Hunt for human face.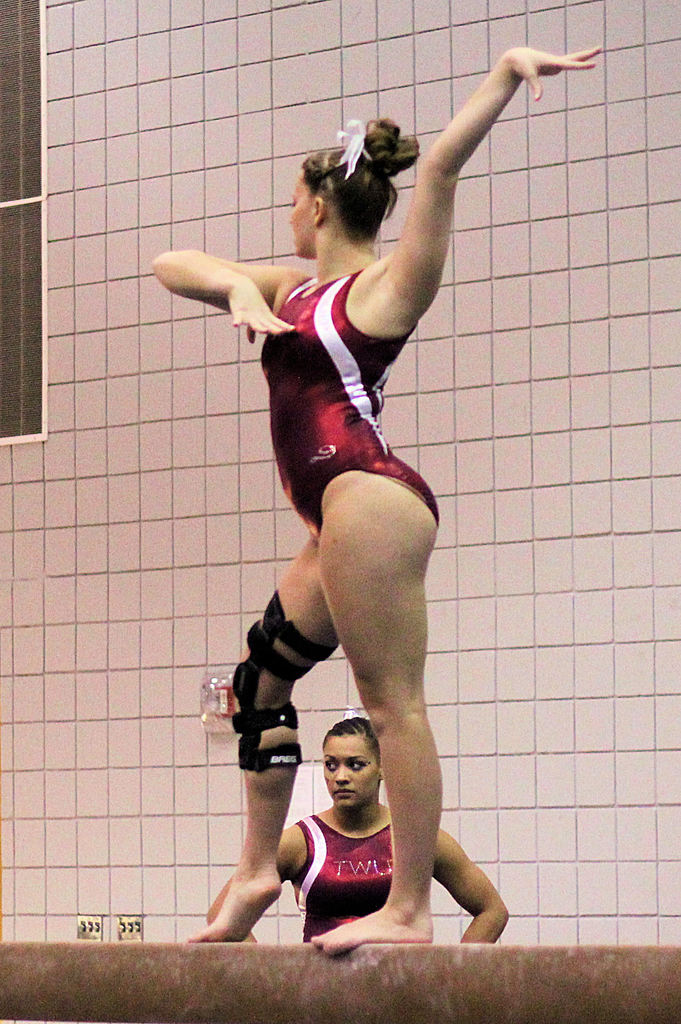
Hunted down at (left=319, top=733, right=385, bottom=812).
